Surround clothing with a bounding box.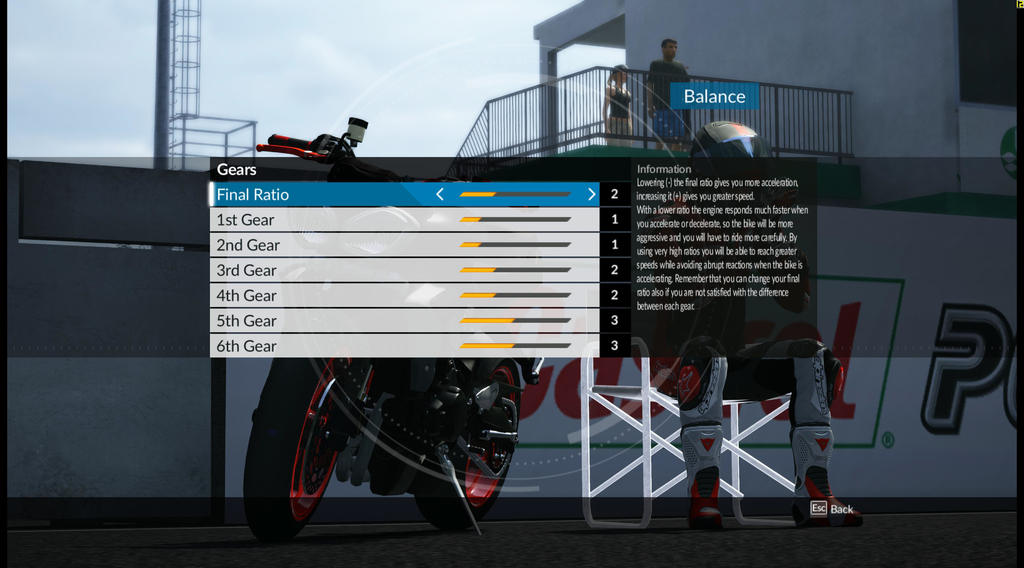
643, 58, 687, 138.
